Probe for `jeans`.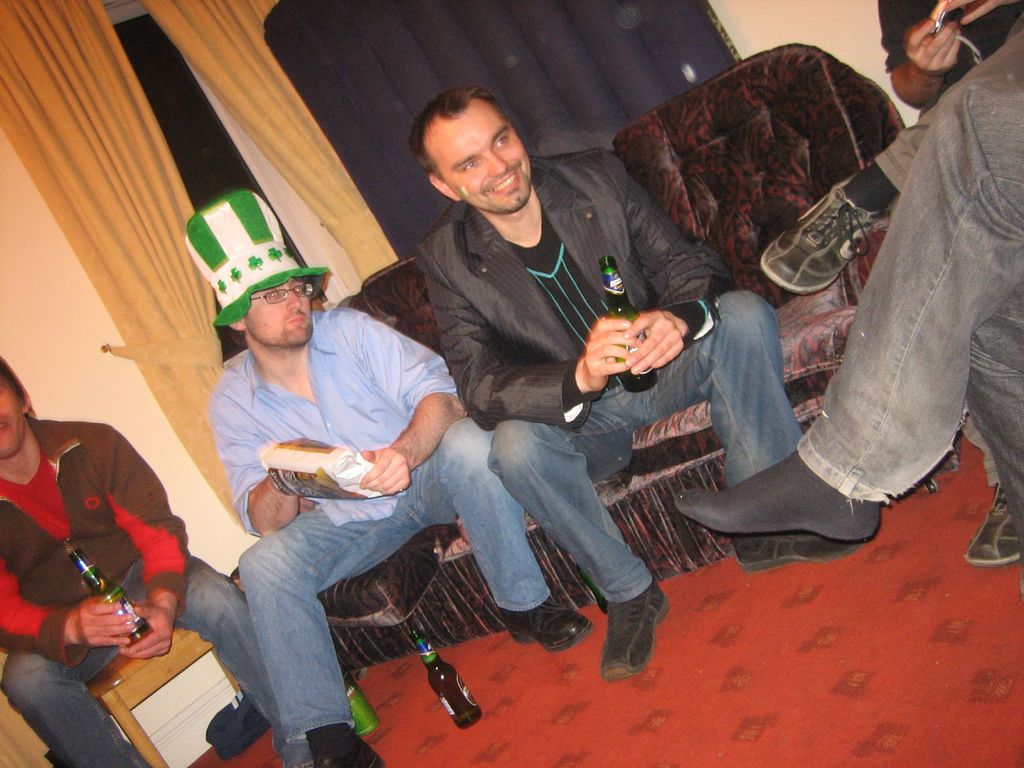
Probe result: (503, 279, 813, 618).
